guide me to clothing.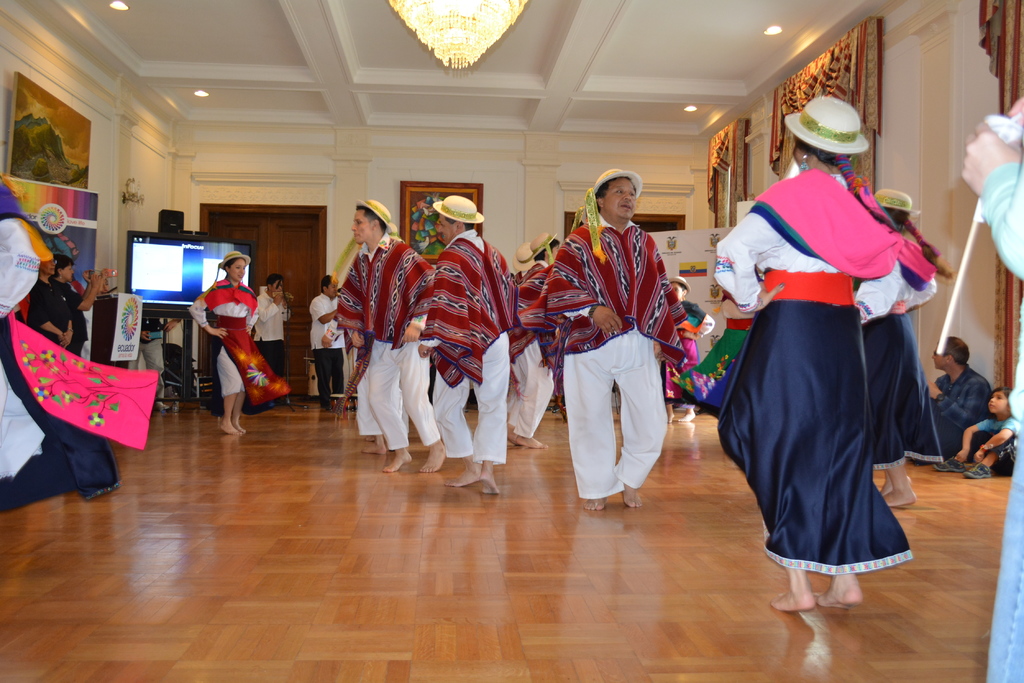
Guidance: Rect(922, 370, 993, 454).
